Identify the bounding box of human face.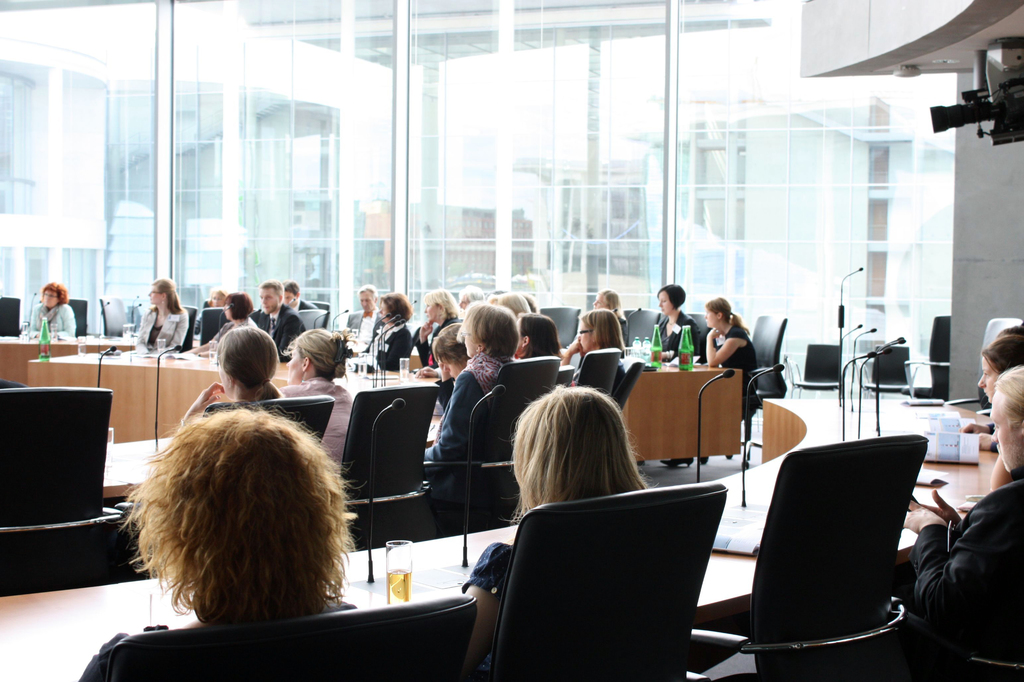
bbox=[211, 293, 222, 305].
